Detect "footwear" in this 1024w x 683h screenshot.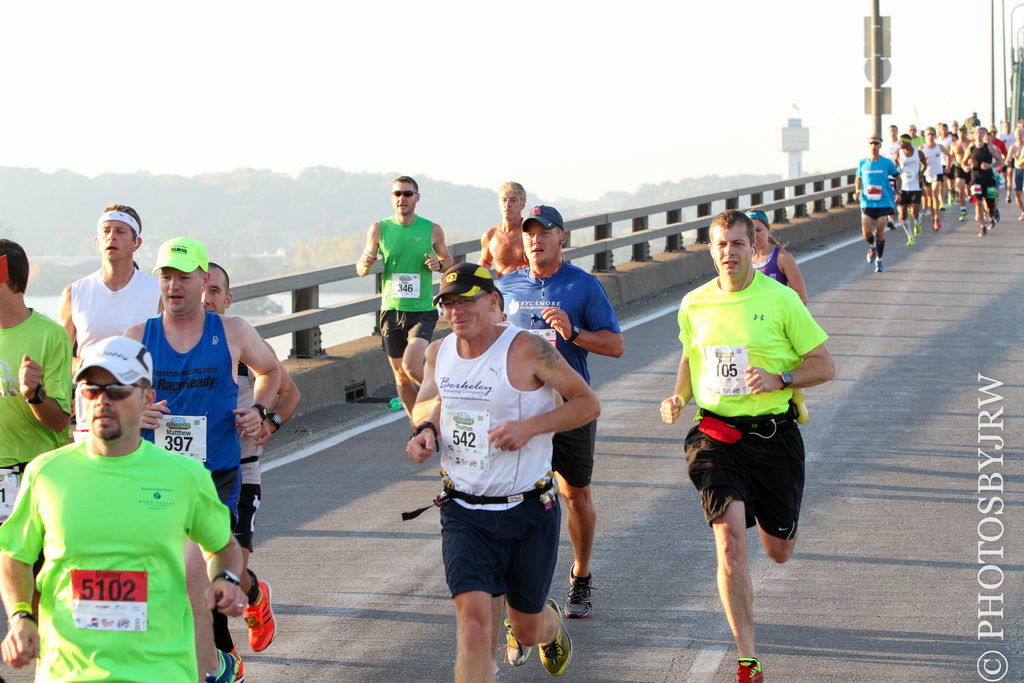
Detection: 227/647/246/682.
